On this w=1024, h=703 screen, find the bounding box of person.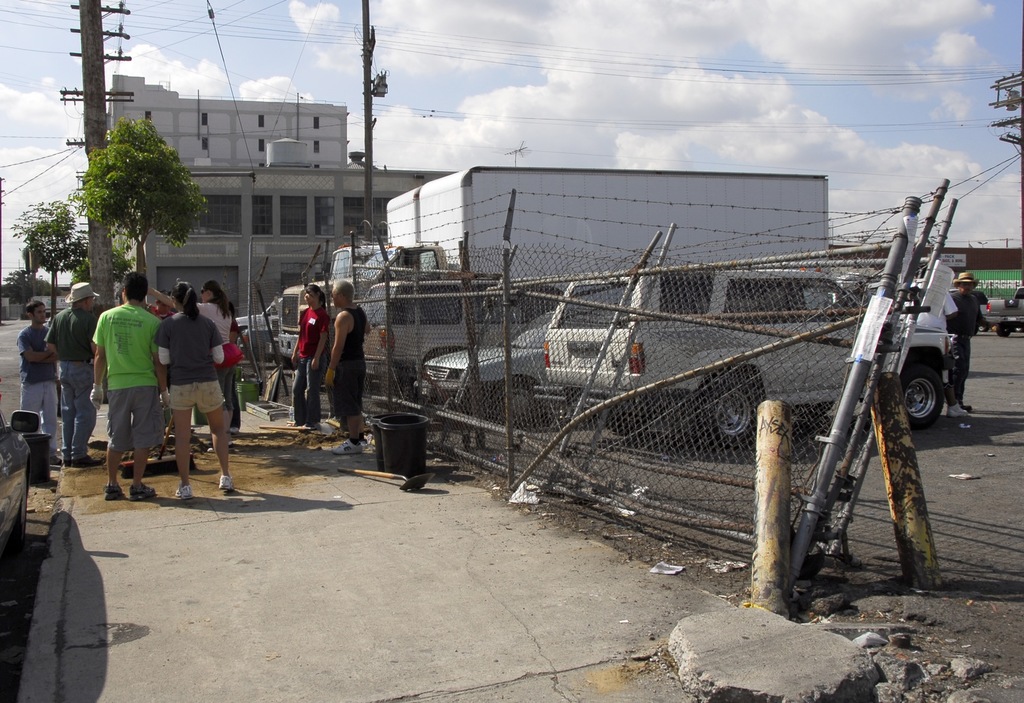
Bounding box: <bbox>326, 283, 373, 455</bbox>.
